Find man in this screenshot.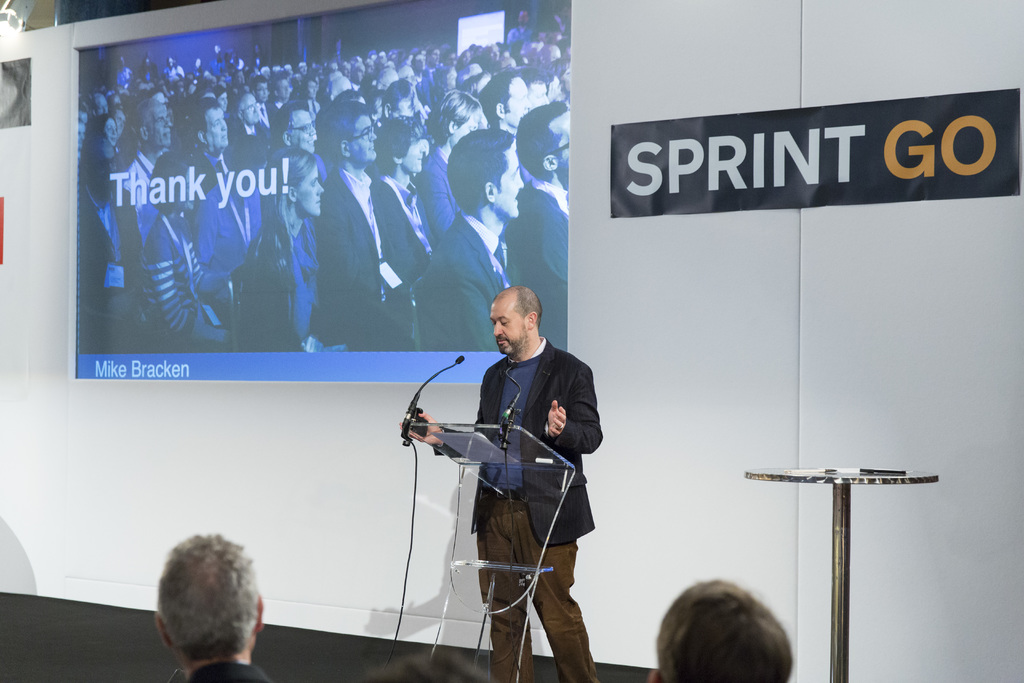
The bounding box for man is {"x1": 503, "y1": 10, "x2": 536, "y2": 49}.
